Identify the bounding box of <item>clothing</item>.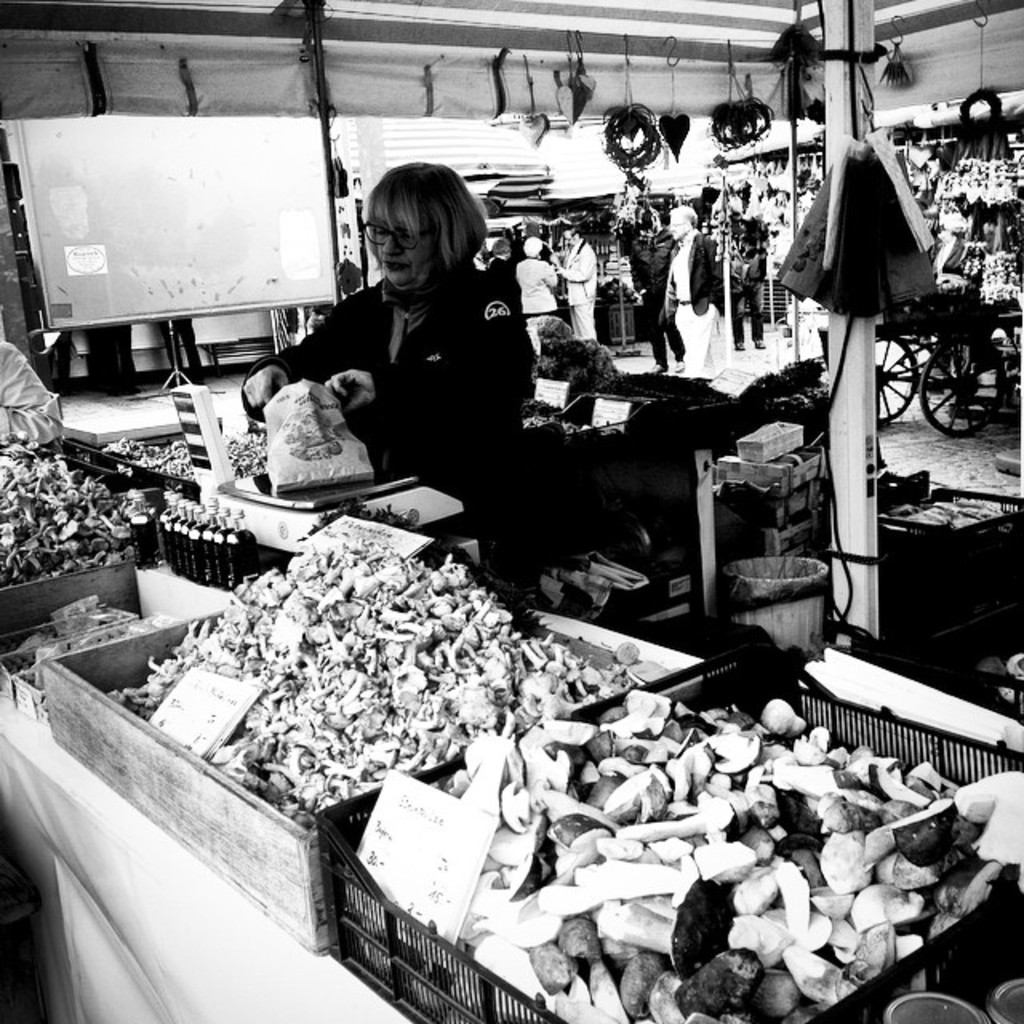
653,230,722,312.
